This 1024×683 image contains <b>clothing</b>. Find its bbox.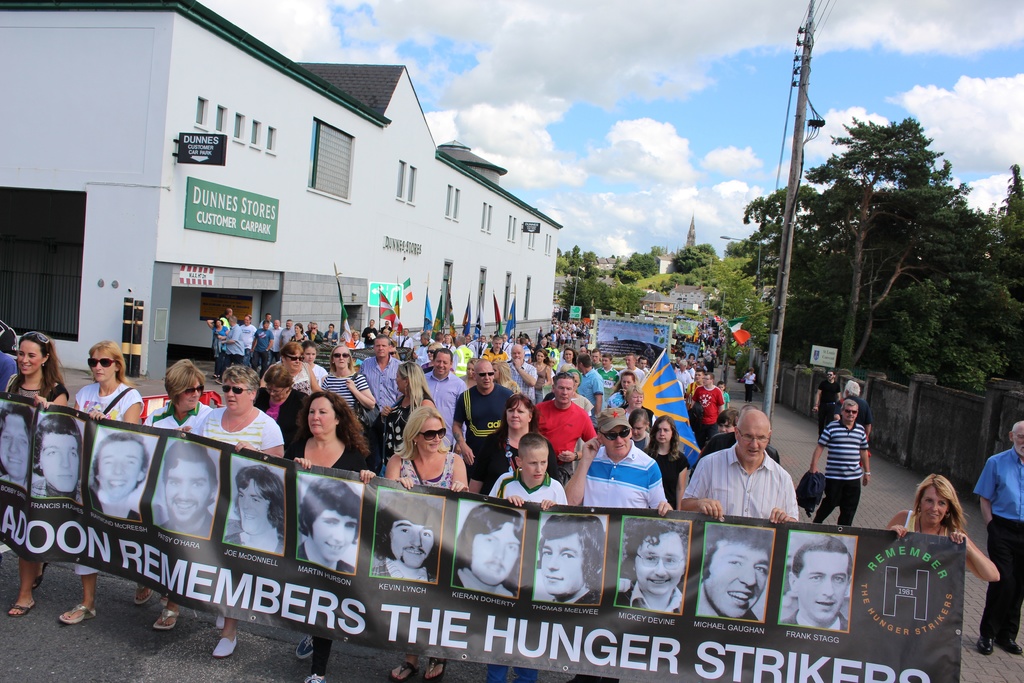
811, 418, 872, 525.
